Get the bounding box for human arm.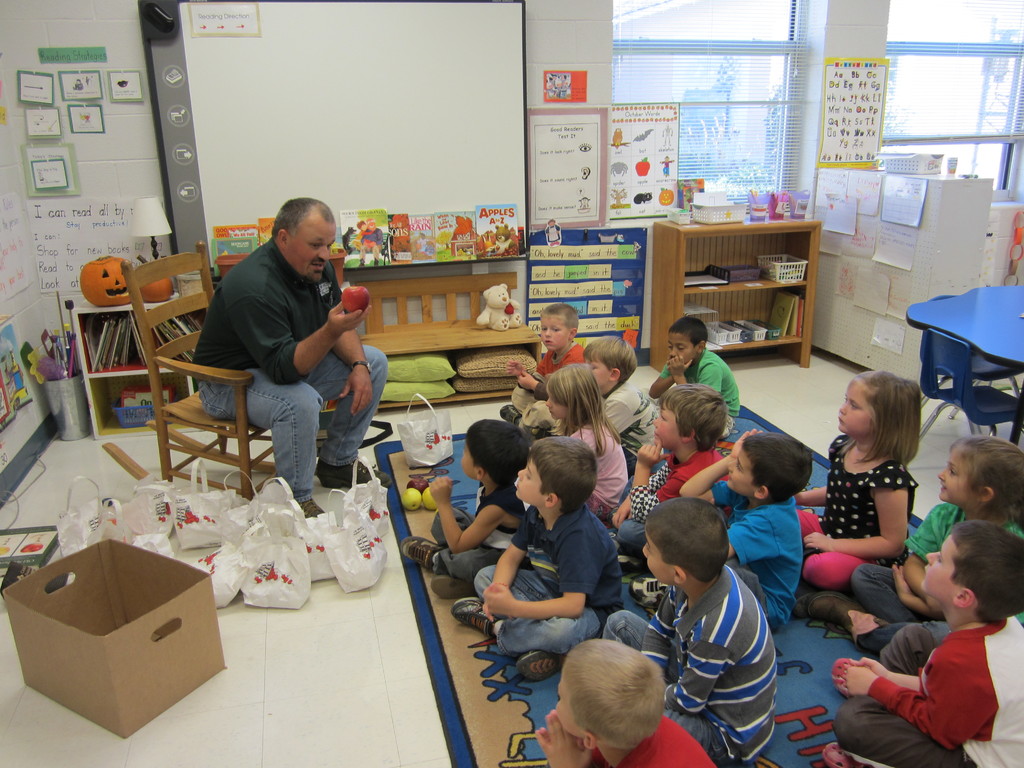
box=[675, 420, 758, 502].
